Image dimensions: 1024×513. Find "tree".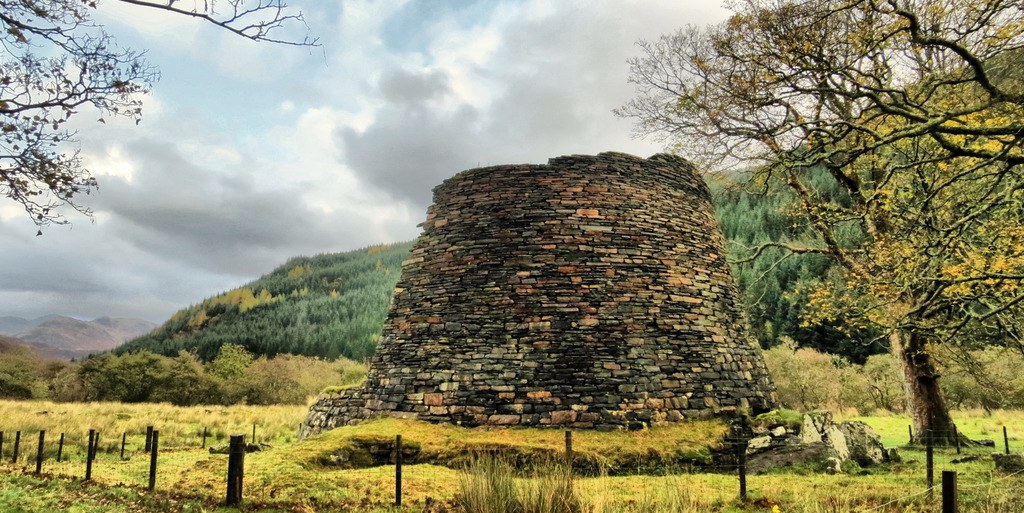
BBox(0, 0, 339, 238).
